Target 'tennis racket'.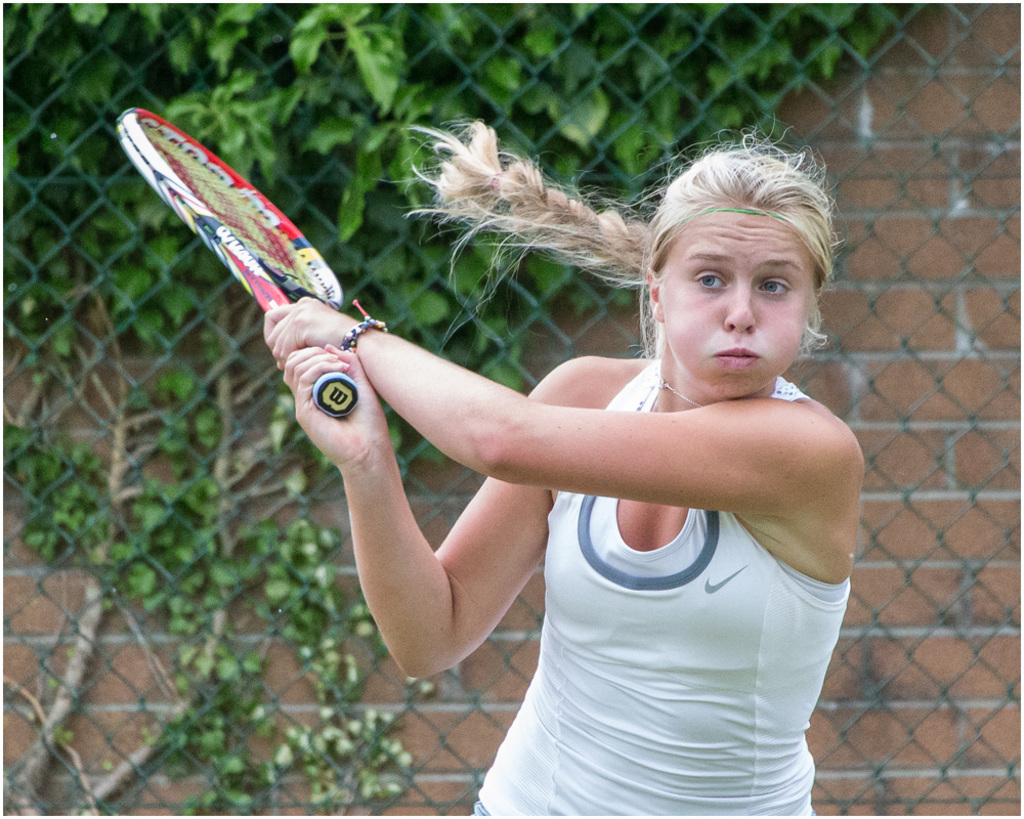
Target region: 112,107,359,417.
